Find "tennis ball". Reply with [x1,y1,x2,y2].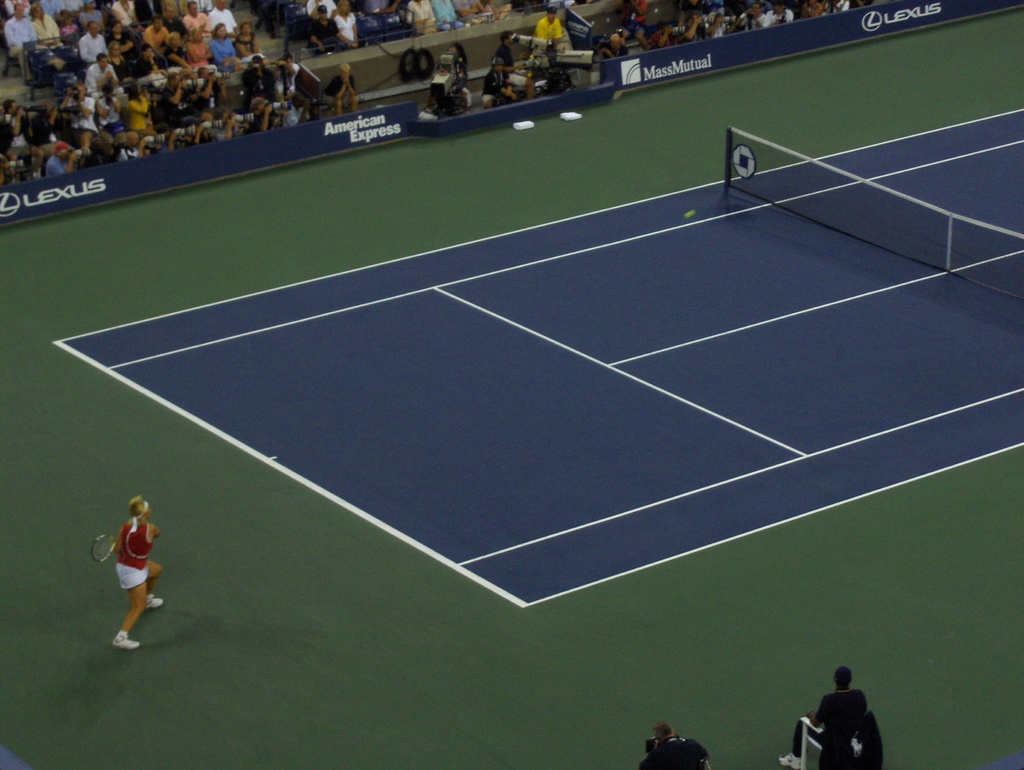
[682,208,692,218].
